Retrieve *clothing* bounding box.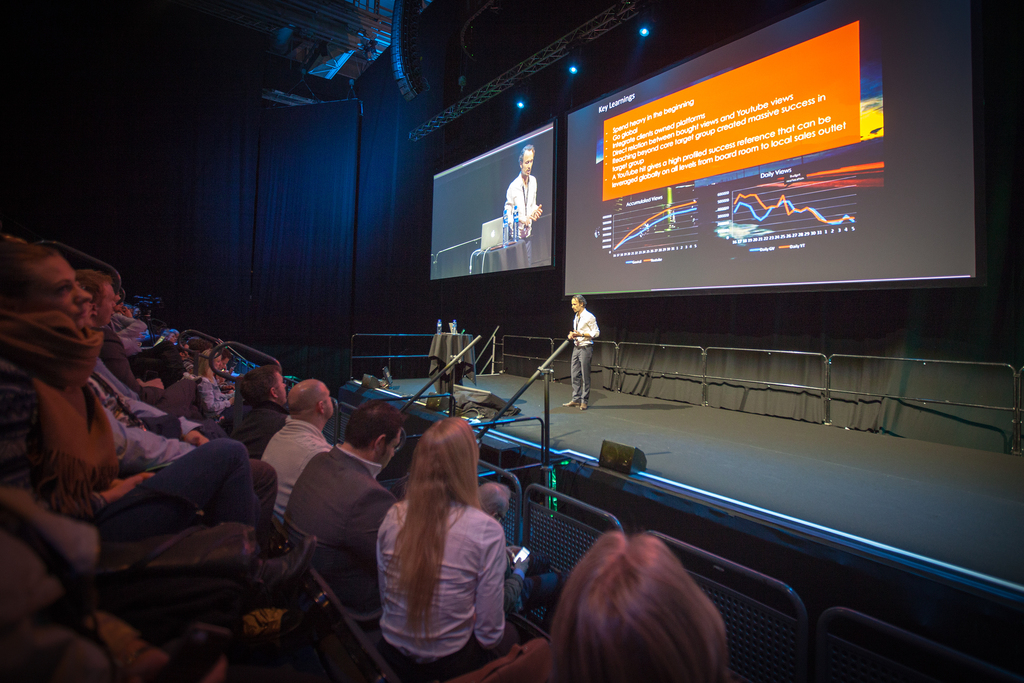
Bounding box: 572,306,600,407.
